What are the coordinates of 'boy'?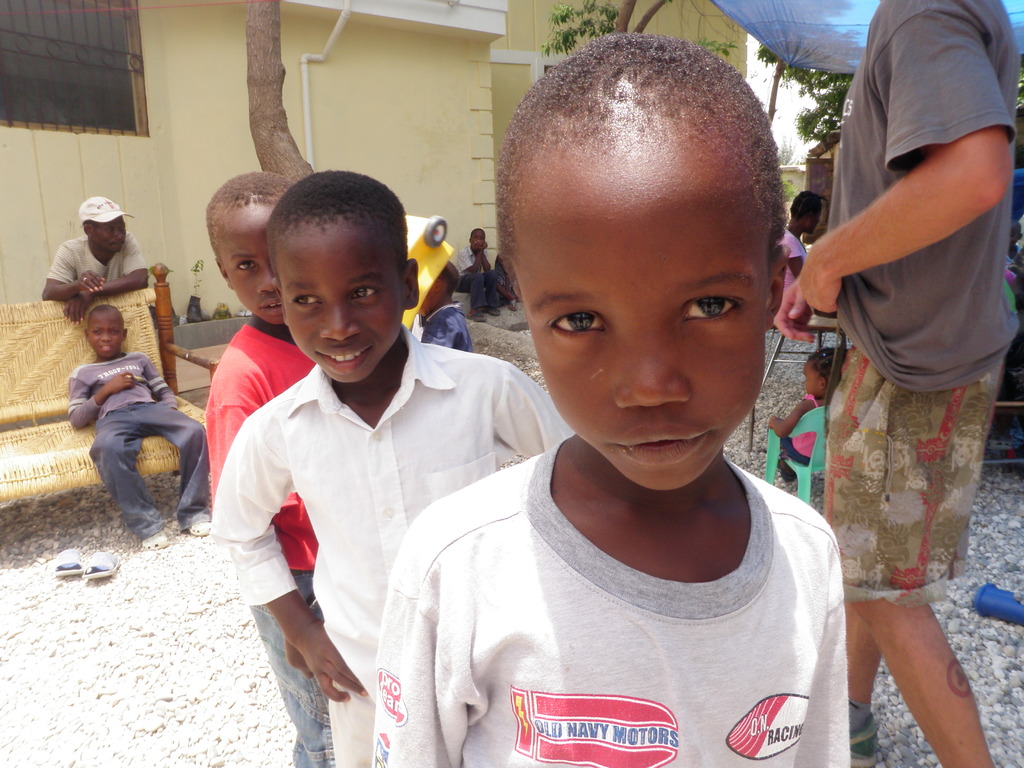
pyautogui.locateOnScreen(388, 63, 861, 761).
